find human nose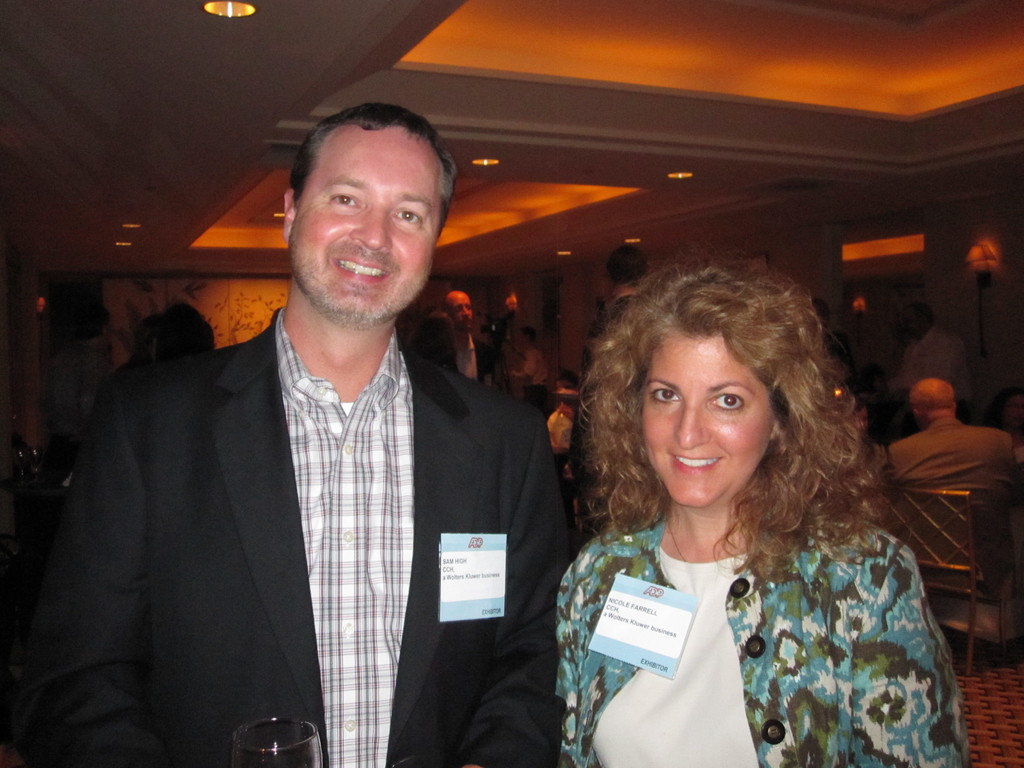
detection(352, 212, 394, 252)
